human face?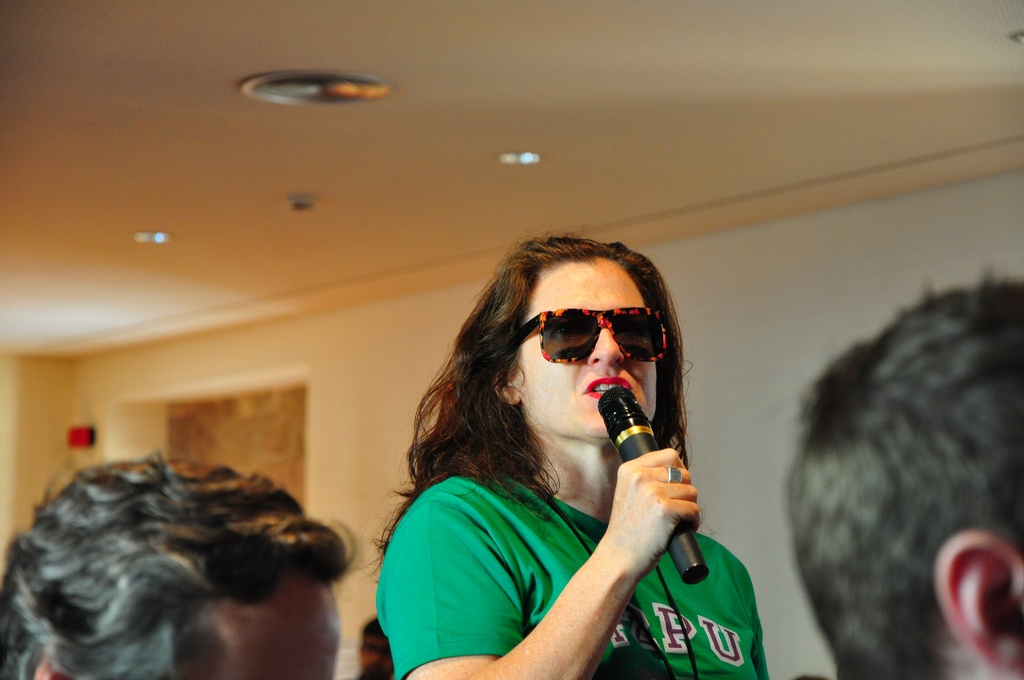
x1=511 y1=260 x2=654 y2=436
